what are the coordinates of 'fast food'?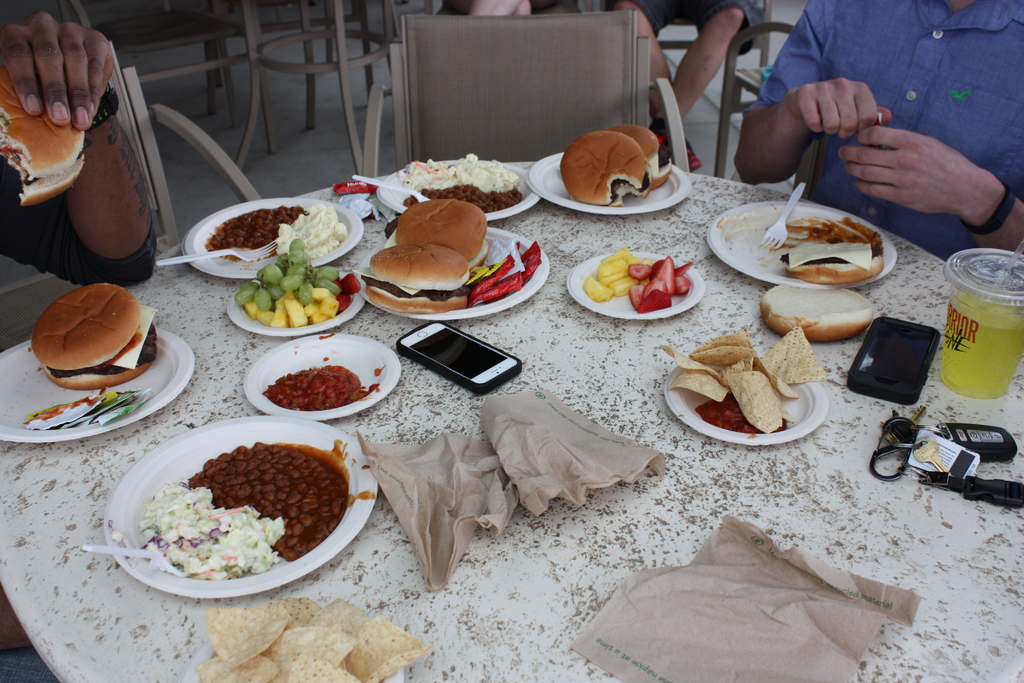
x1=346 y1=618 x2=433 y2=682.
